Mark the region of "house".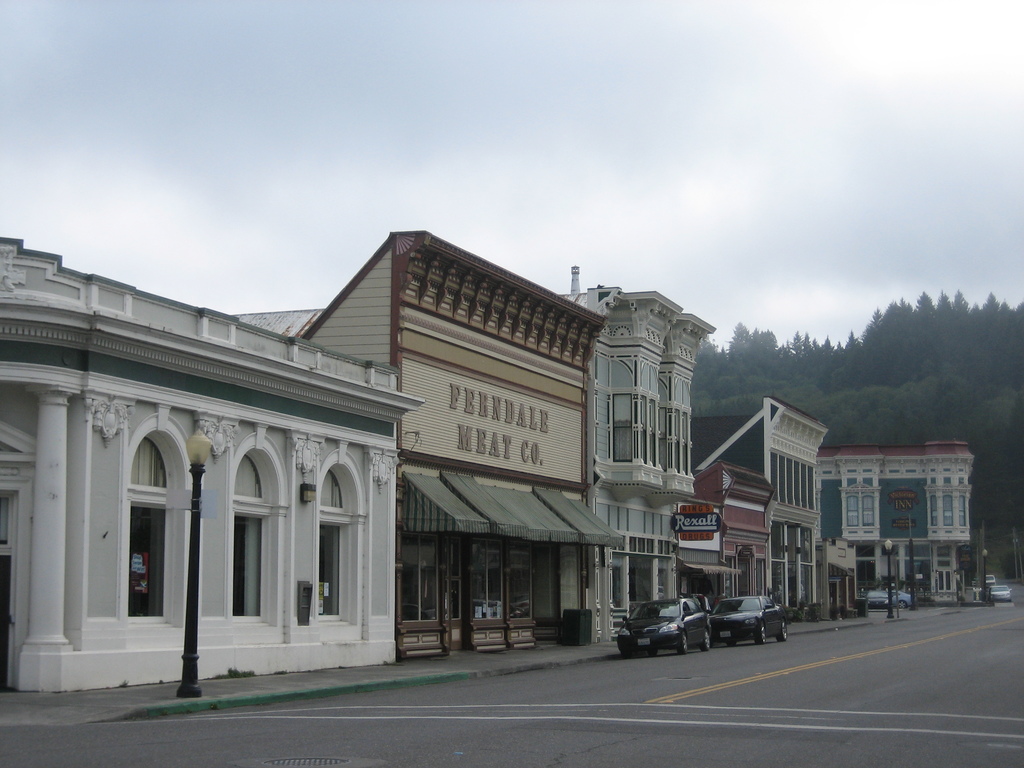
Region: <bbox>689, 461, 776, 616</bbox>.
